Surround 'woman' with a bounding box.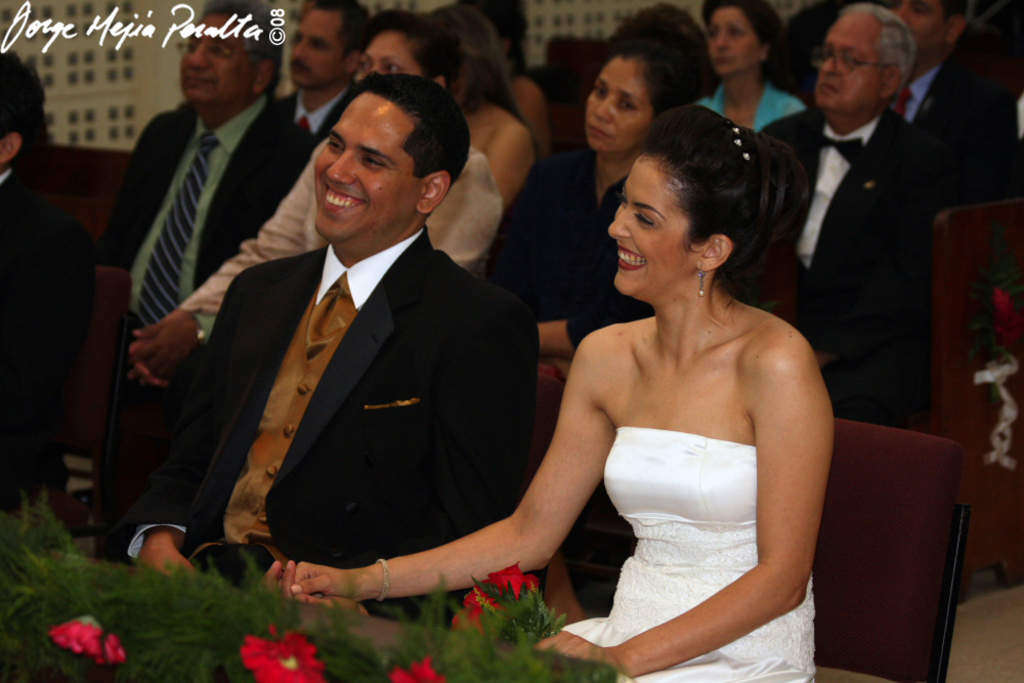
<region>105, 5, 502, 570</region>.
